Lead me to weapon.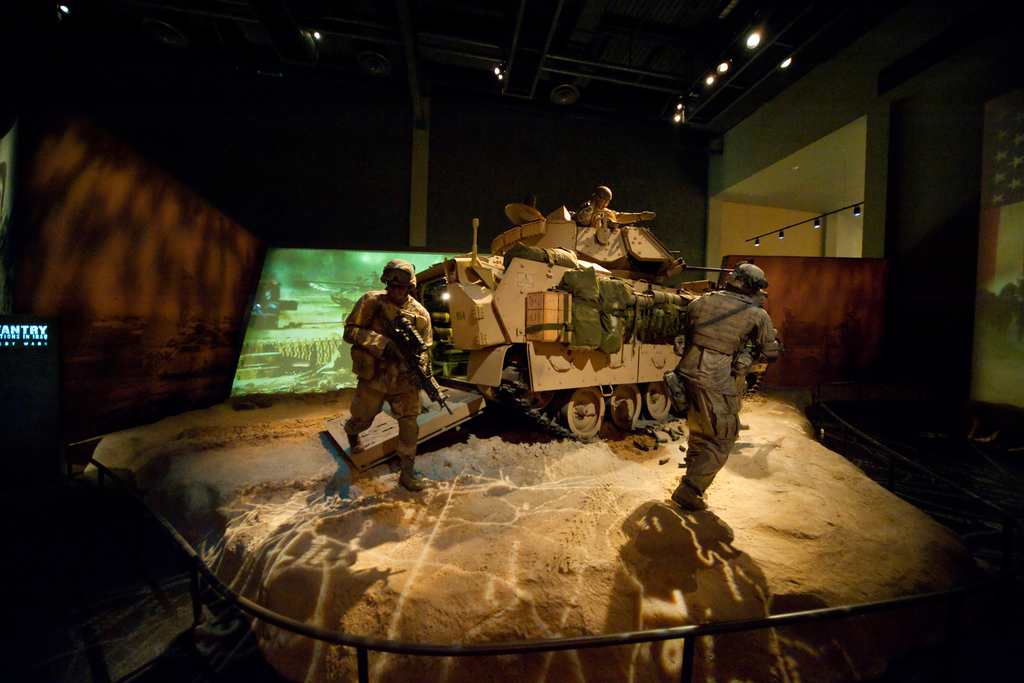
Lead to <box>383,330,455,416</box>.
